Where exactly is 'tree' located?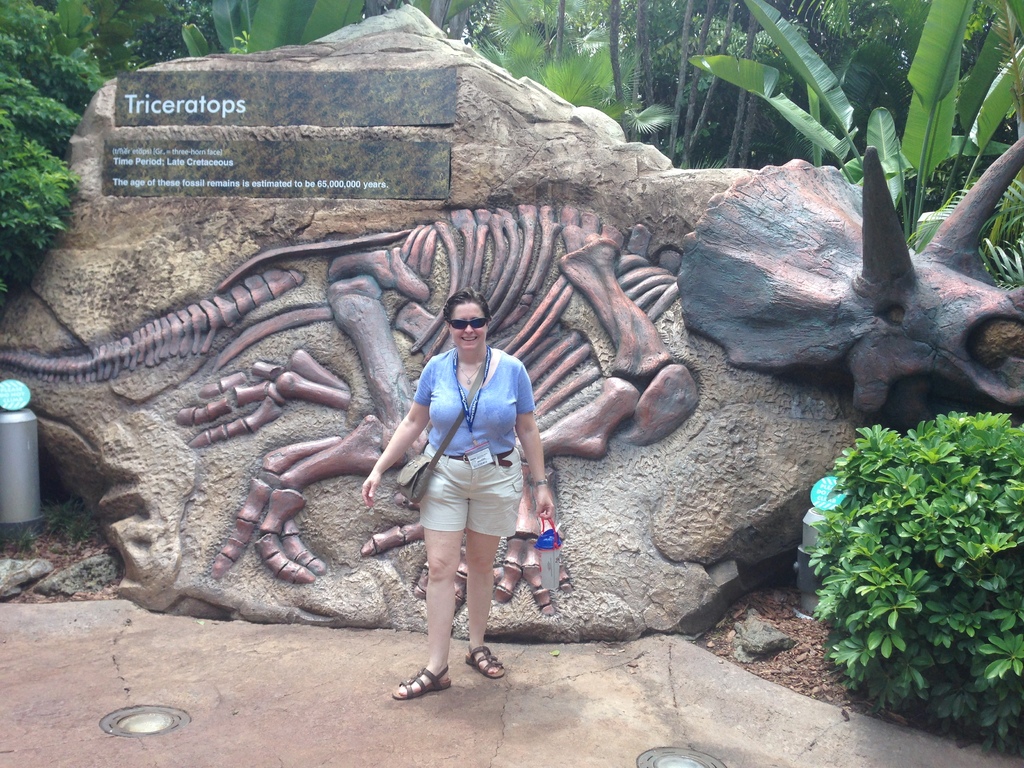
Its bounding box is <box>730,0,764,170</box>.
